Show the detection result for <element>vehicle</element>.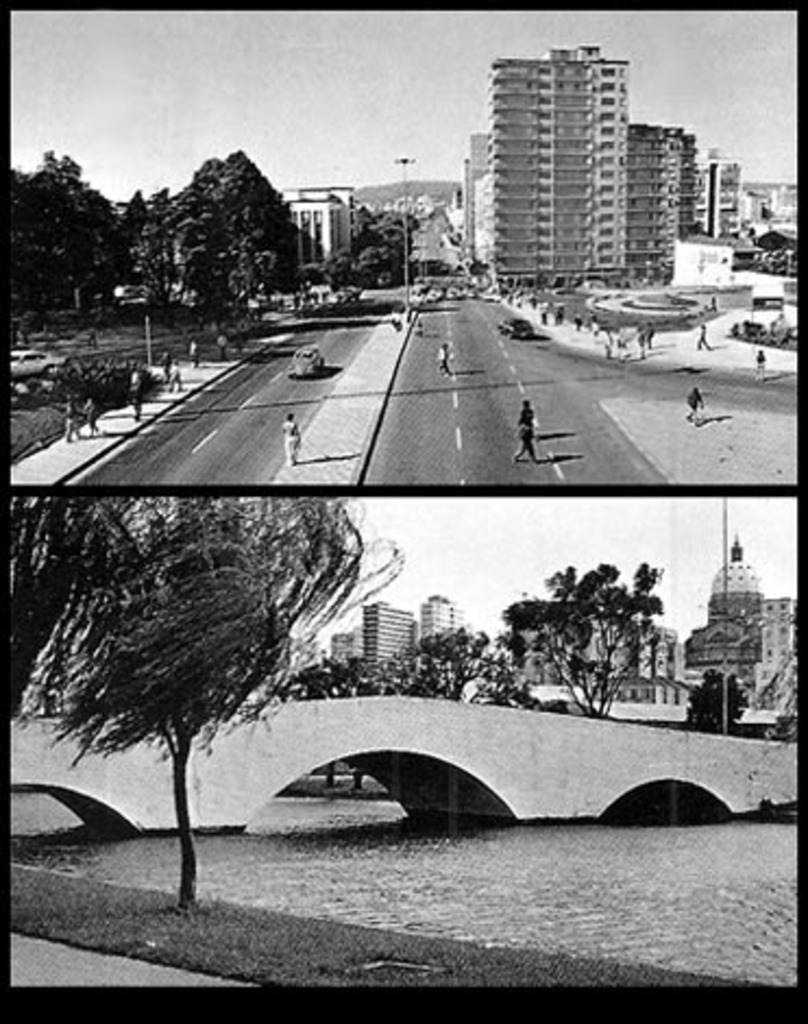
bbox=(287, 342, 325, 377).
